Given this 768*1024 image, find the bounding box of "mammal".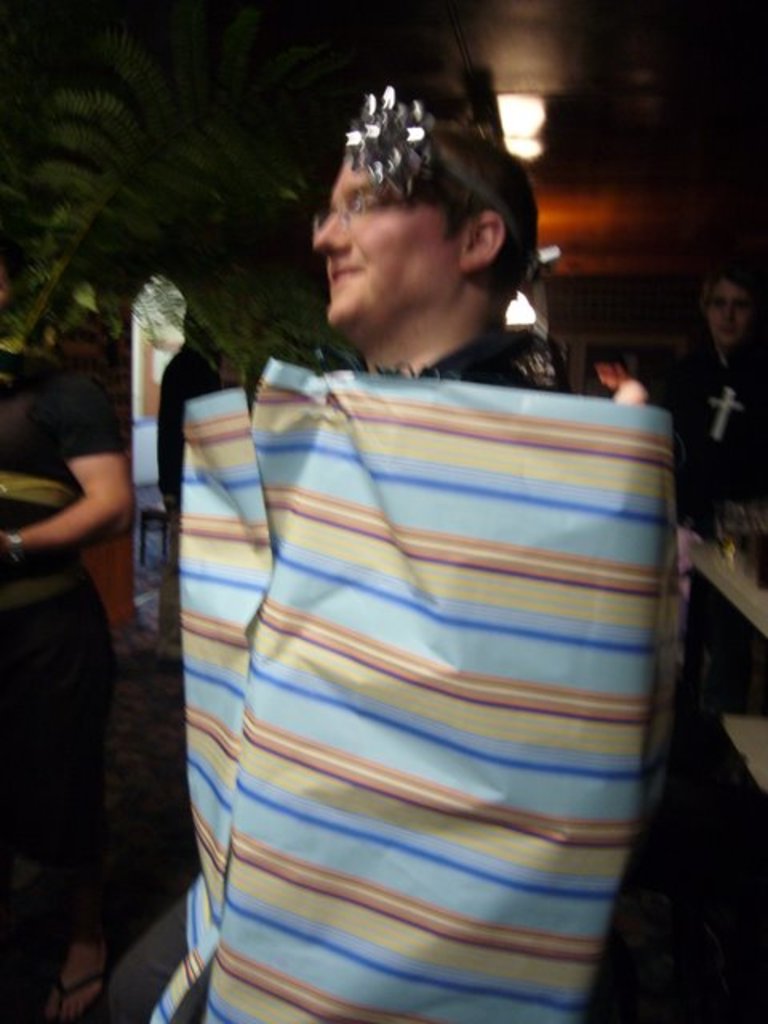
(x1=254, y1=109, x2=603, y2=402).
